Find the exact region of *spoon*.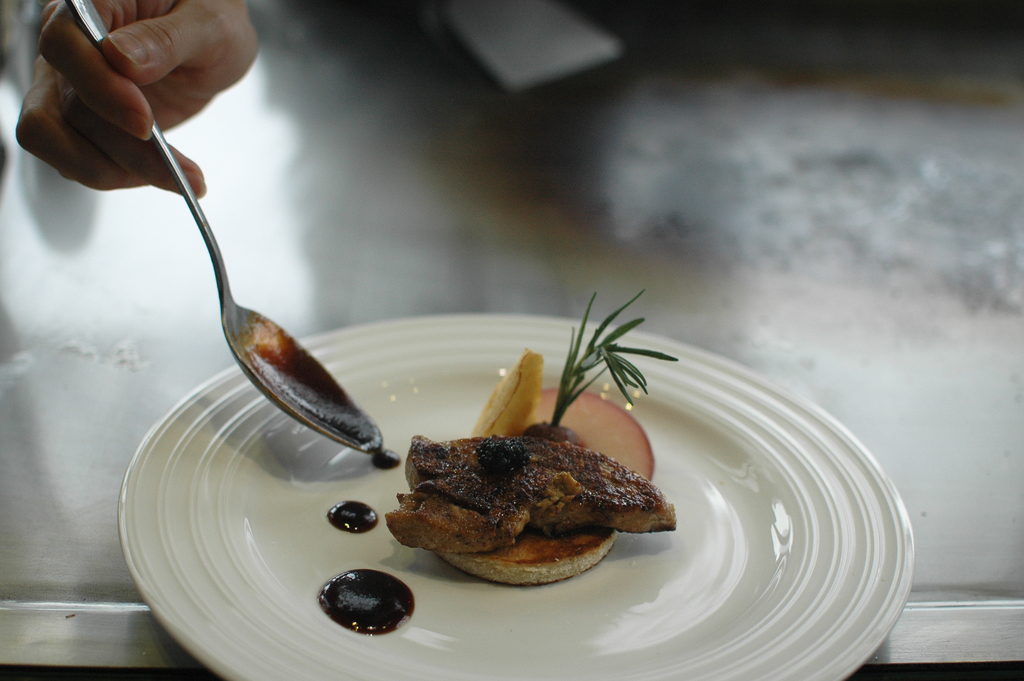
Exact region: [x1=63, y1=0, x2=384, y2=451].
